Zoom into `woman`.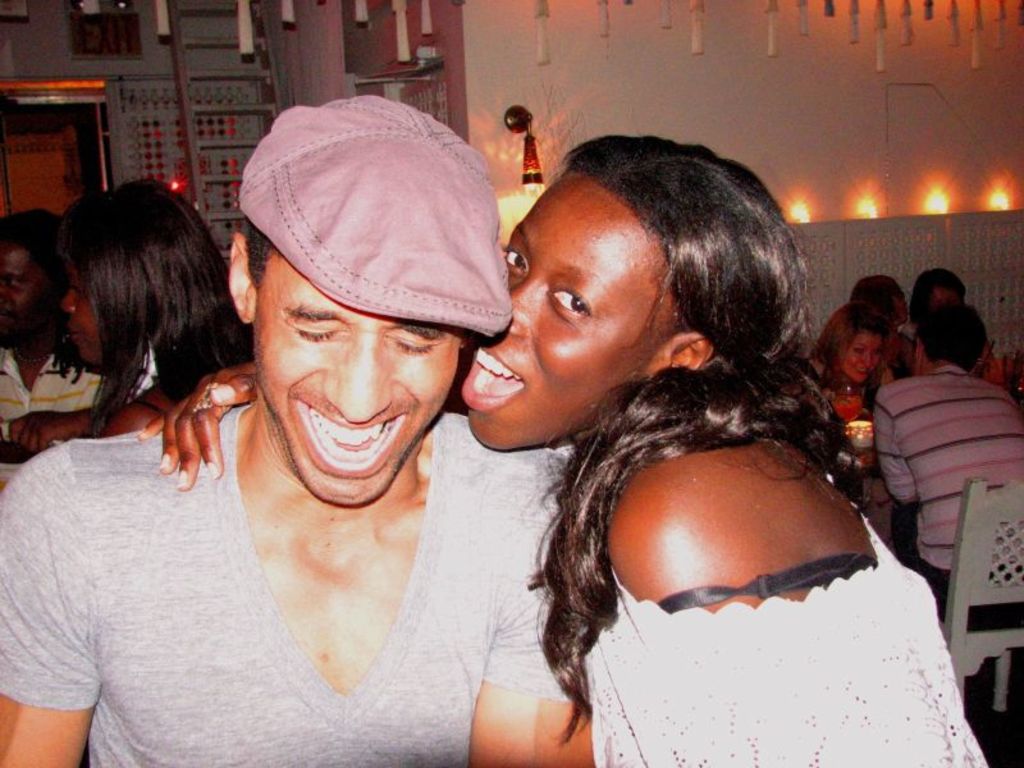
Zoom target: x1=60 y1=178 x2=252 y2=442.
